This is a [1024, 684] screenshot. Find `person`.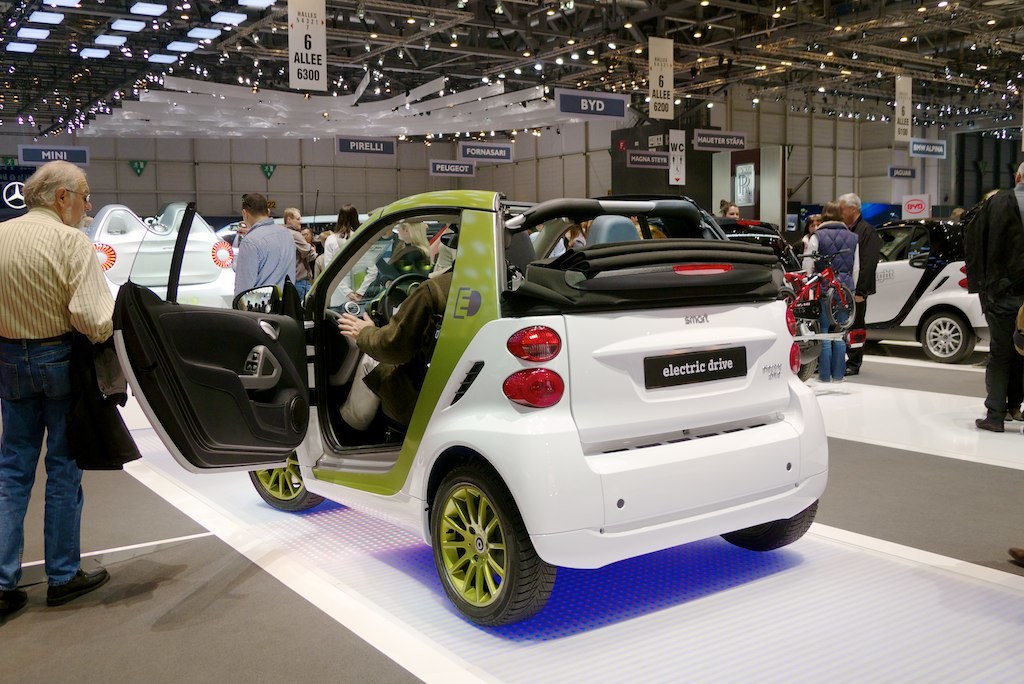
Bounding box: pyautogui.locateOnScreen(0, 160, 111, 625).
